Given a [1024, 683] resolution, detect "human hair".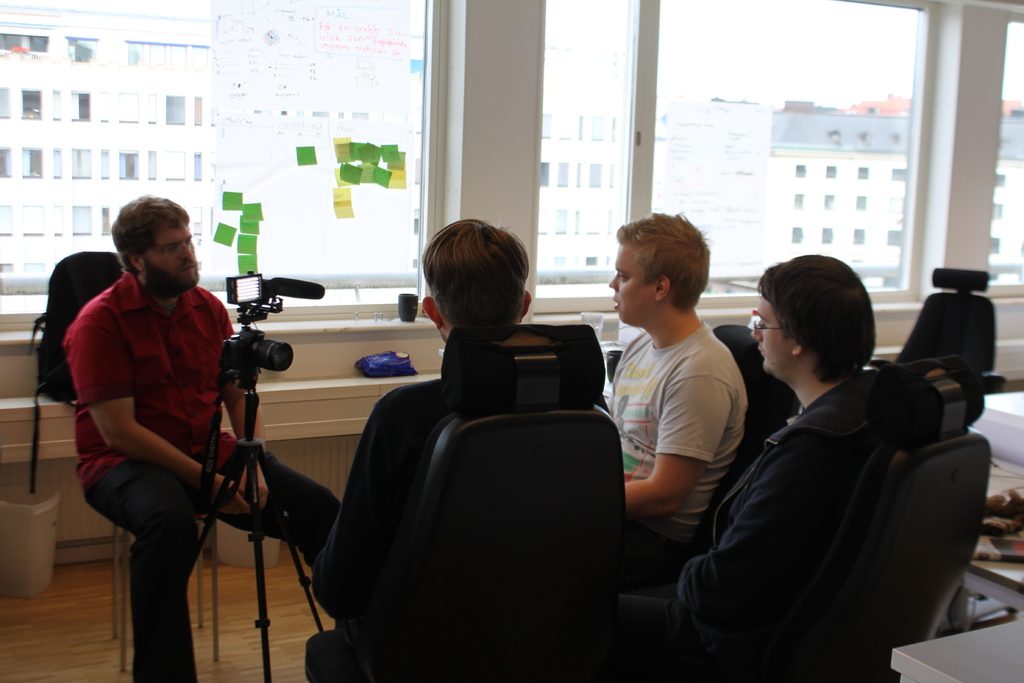
pyautogui.locateOnScreen(413, 215, 531, 336).
